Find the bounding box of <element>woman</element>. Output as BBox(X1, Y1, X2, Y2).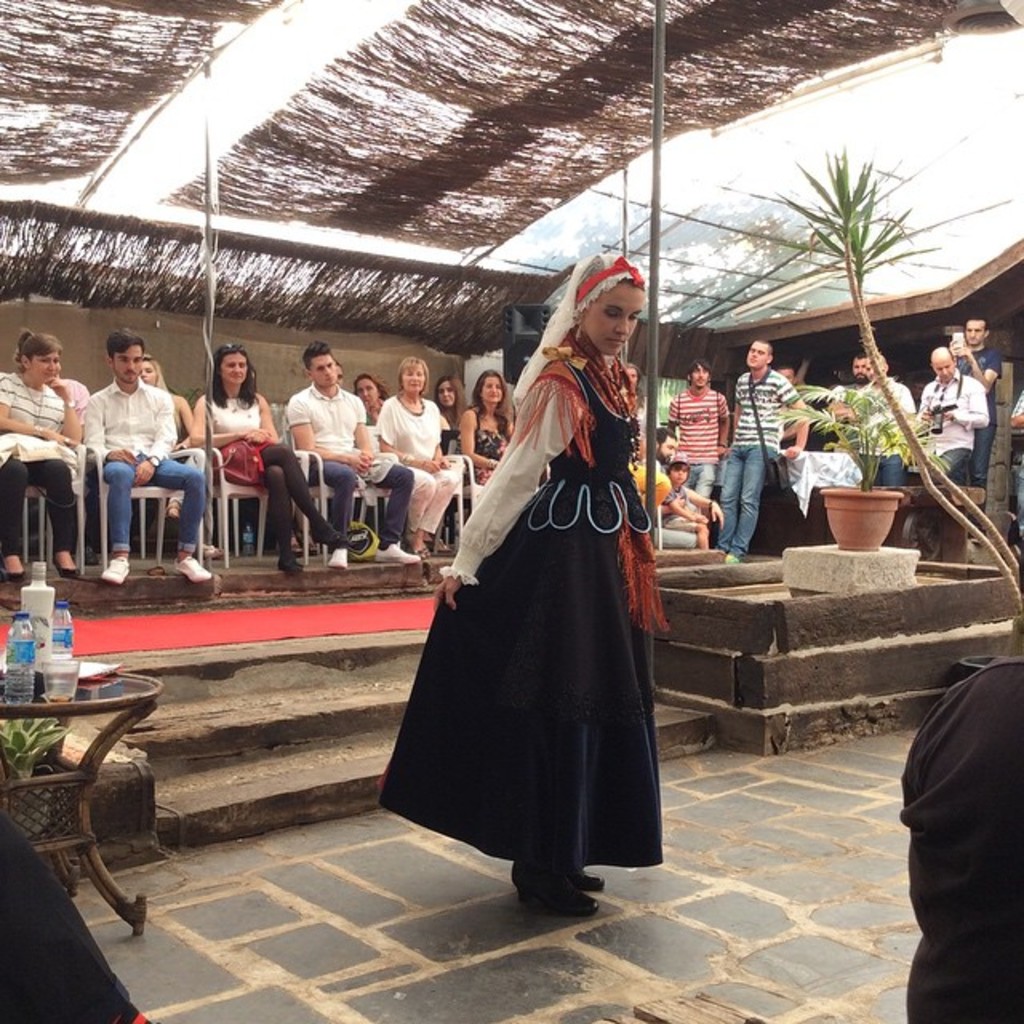
BBox(458, 370, 515, 490).
